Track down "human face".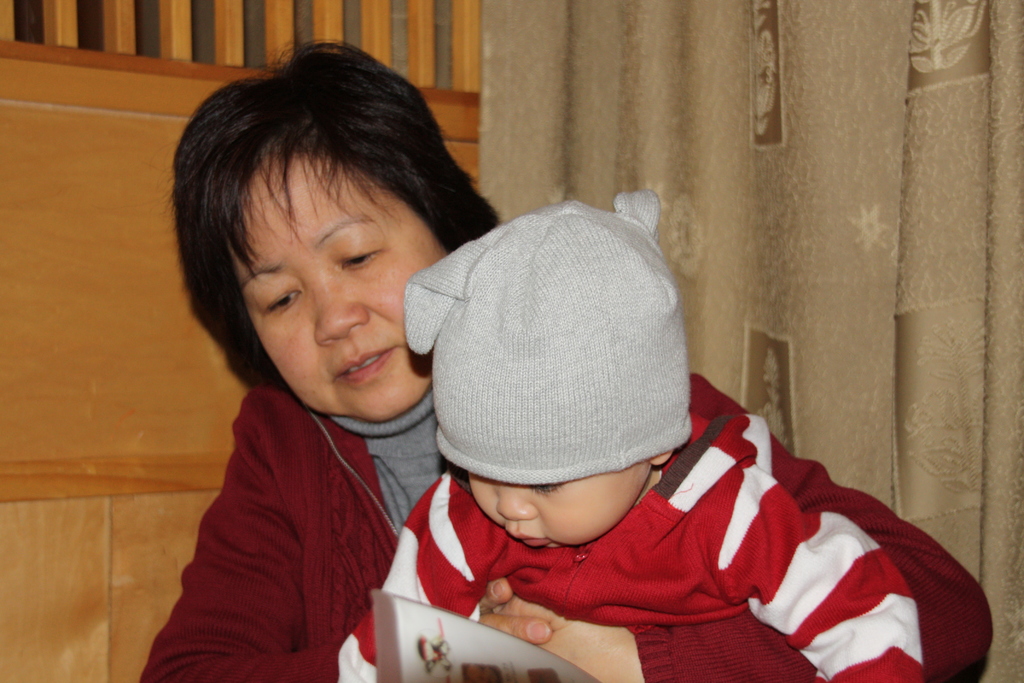
Tracked to l=233, t=155, r=443, b=422.
